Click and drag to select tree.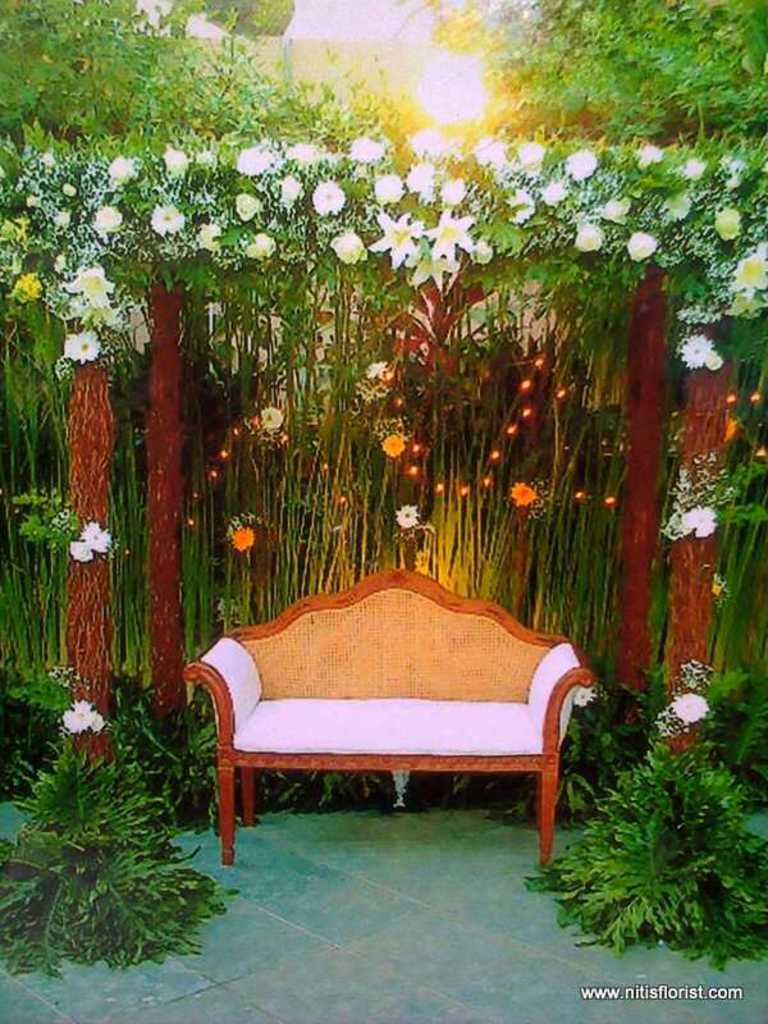
Selection: 449/0/767/143.
